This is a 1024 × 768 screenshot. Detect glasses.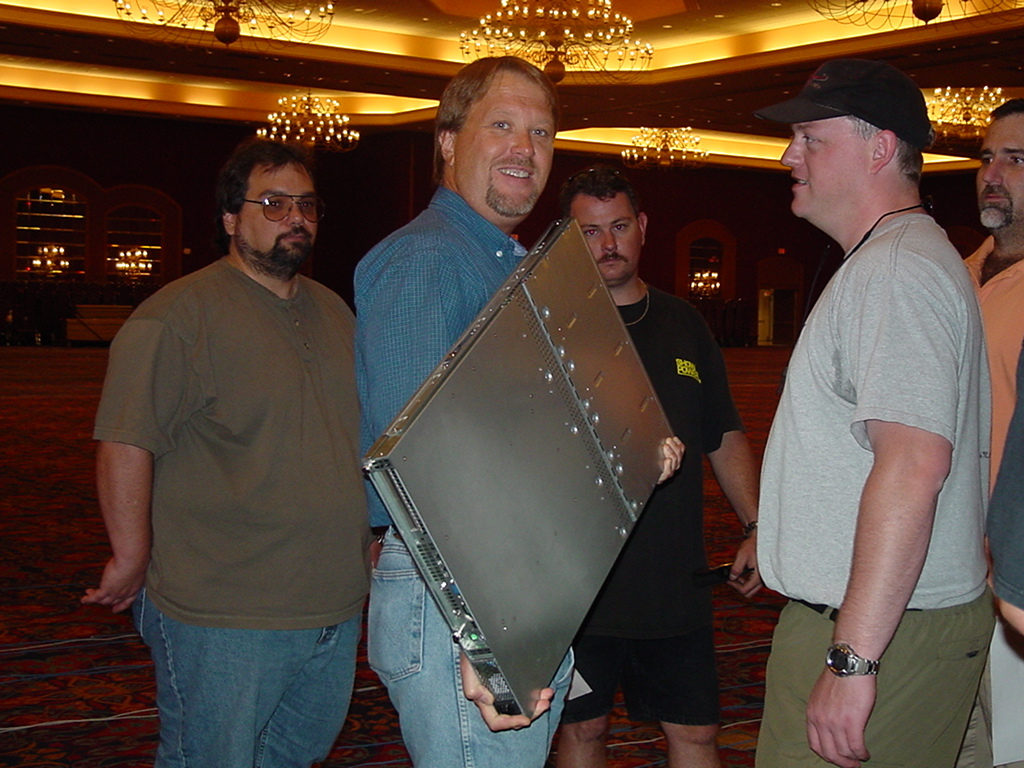
[x1=242, y1=182, x2=320, y2=224].
